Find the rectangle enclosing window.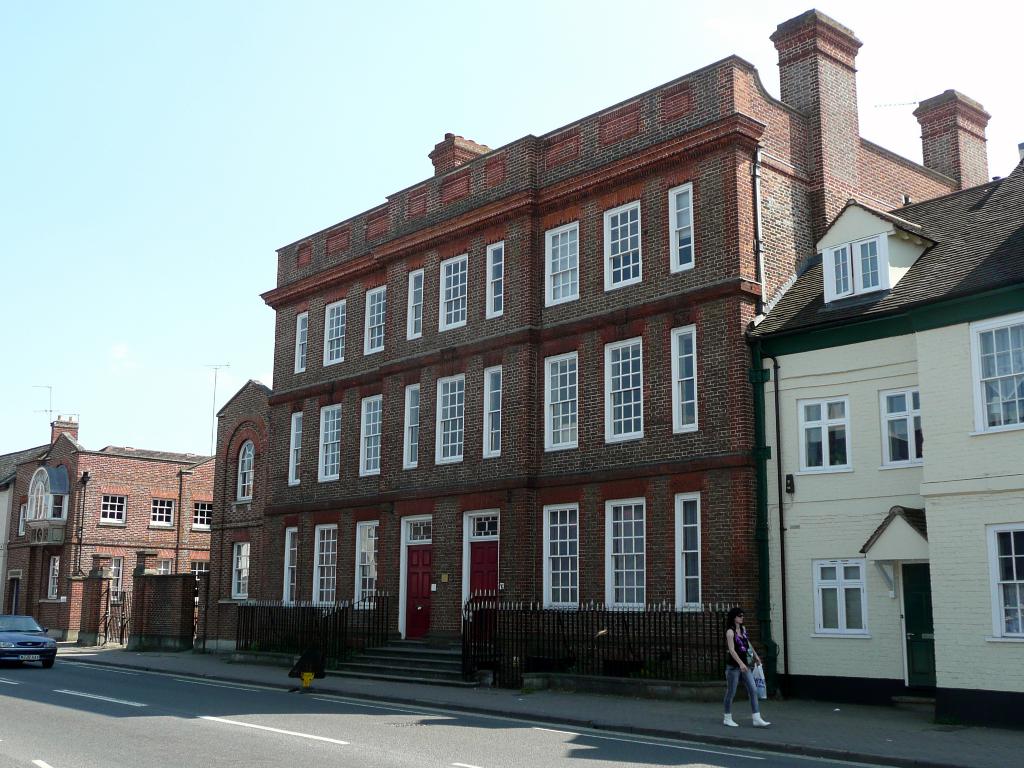
detection(159, 561, 170, 575).
